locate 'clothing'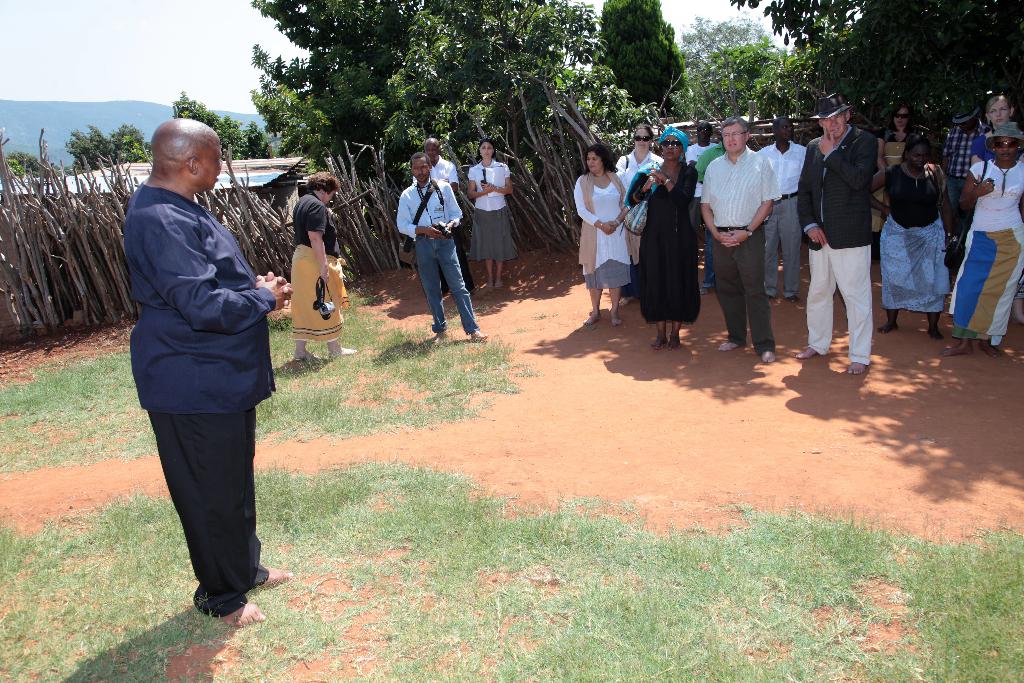
crop(122, 119, 281, 610)
